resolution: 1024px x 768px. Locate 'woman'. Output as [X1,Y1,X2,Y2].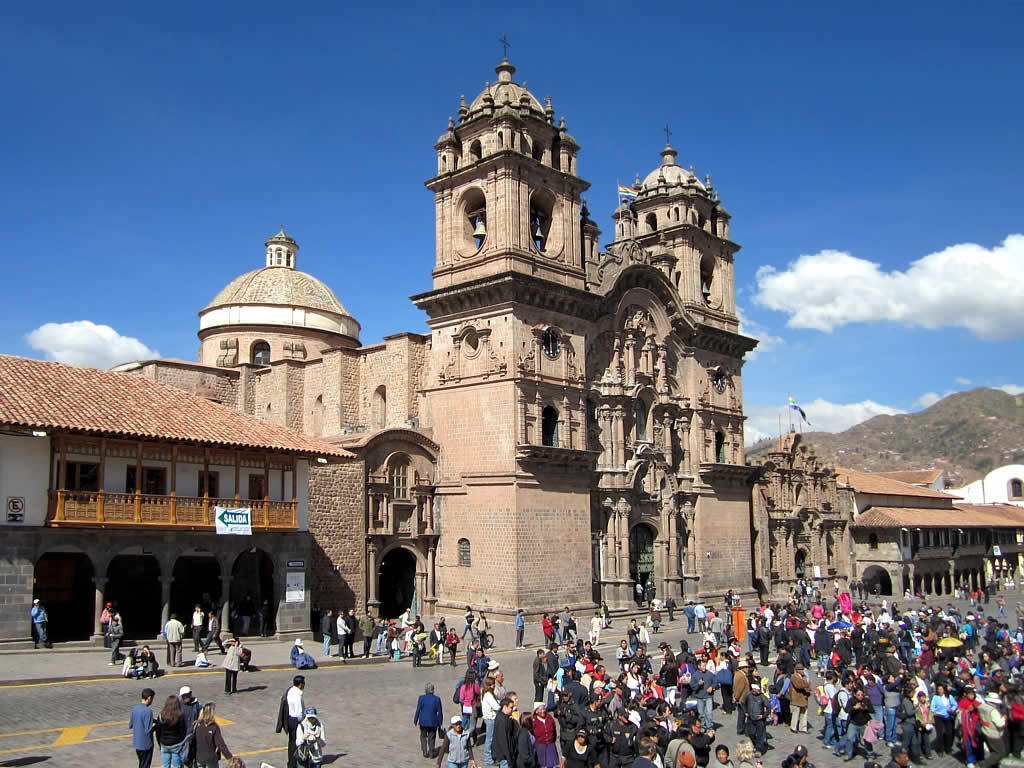
[157,697,188,765].
